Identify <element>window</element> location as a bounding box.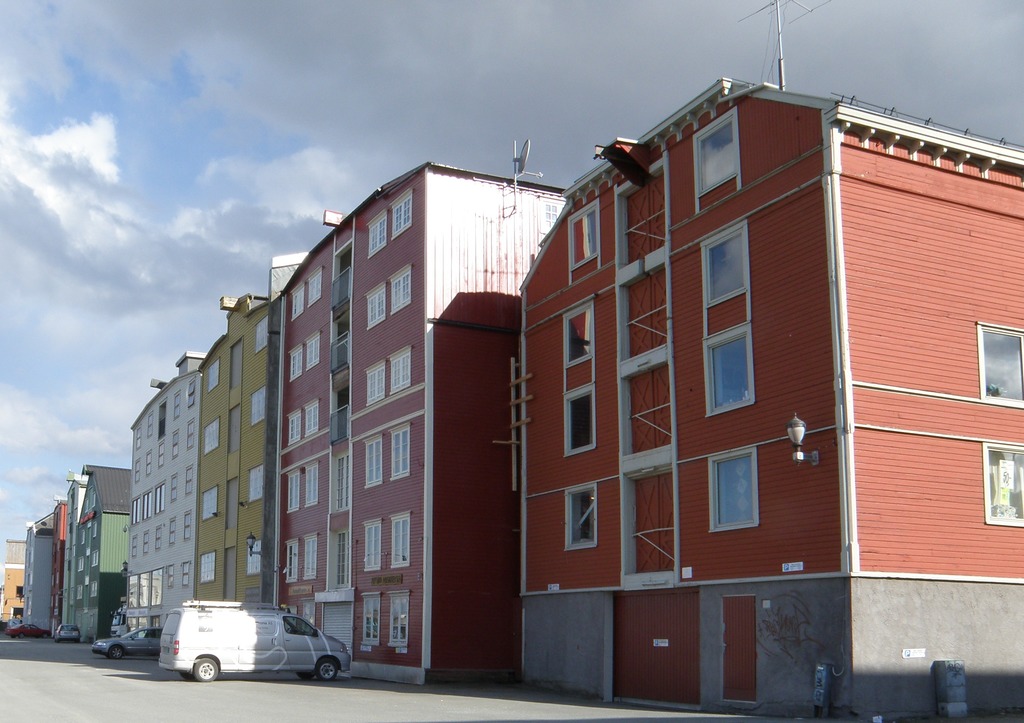
box(388, 587, 413, 646).
